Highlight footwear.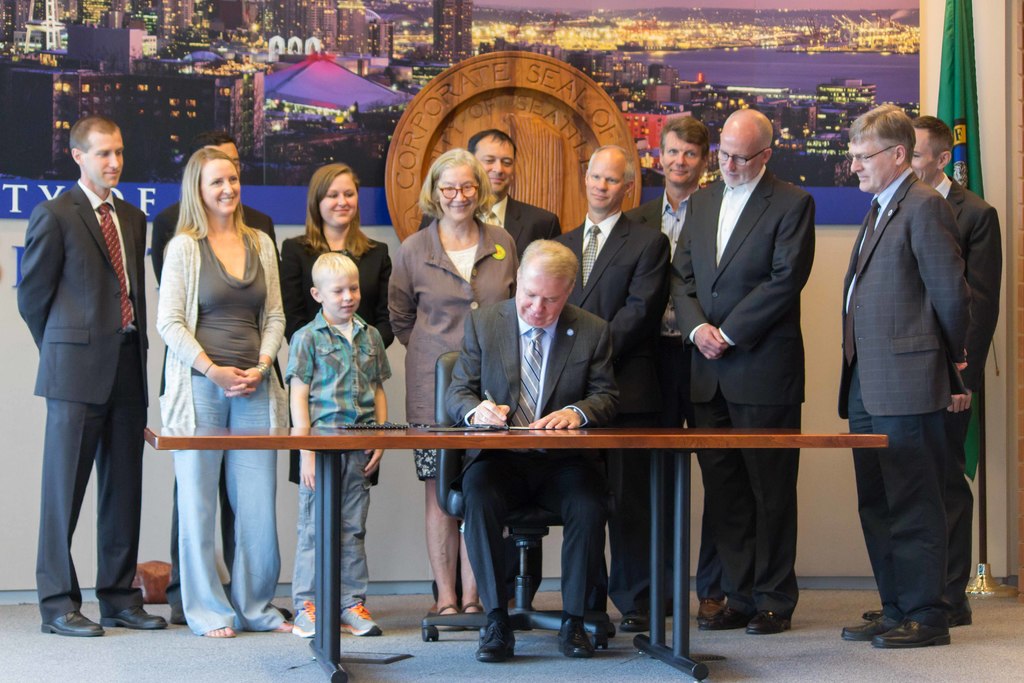
Highlighted region: [840, 612, 899, 642].
